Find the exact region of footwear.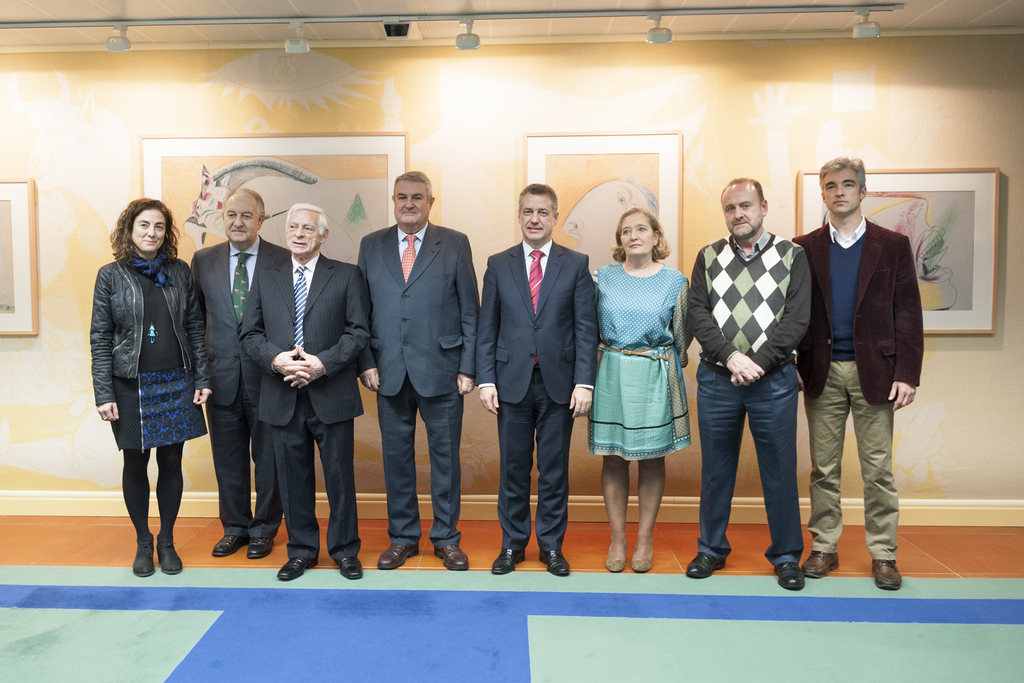
Exact region: <box>337,554,359,582</box>.
